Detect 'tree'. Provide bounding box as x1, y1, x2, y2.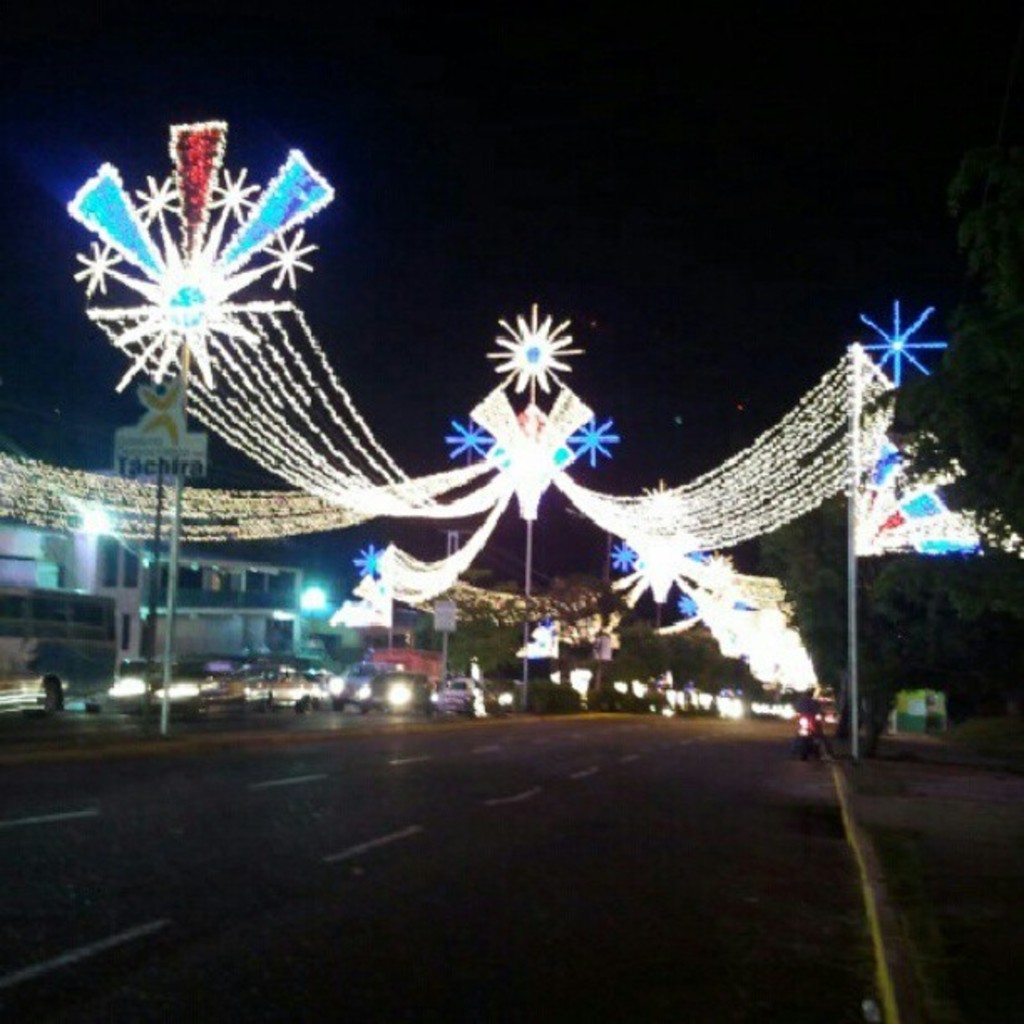
857, 144, 1022, 606.
